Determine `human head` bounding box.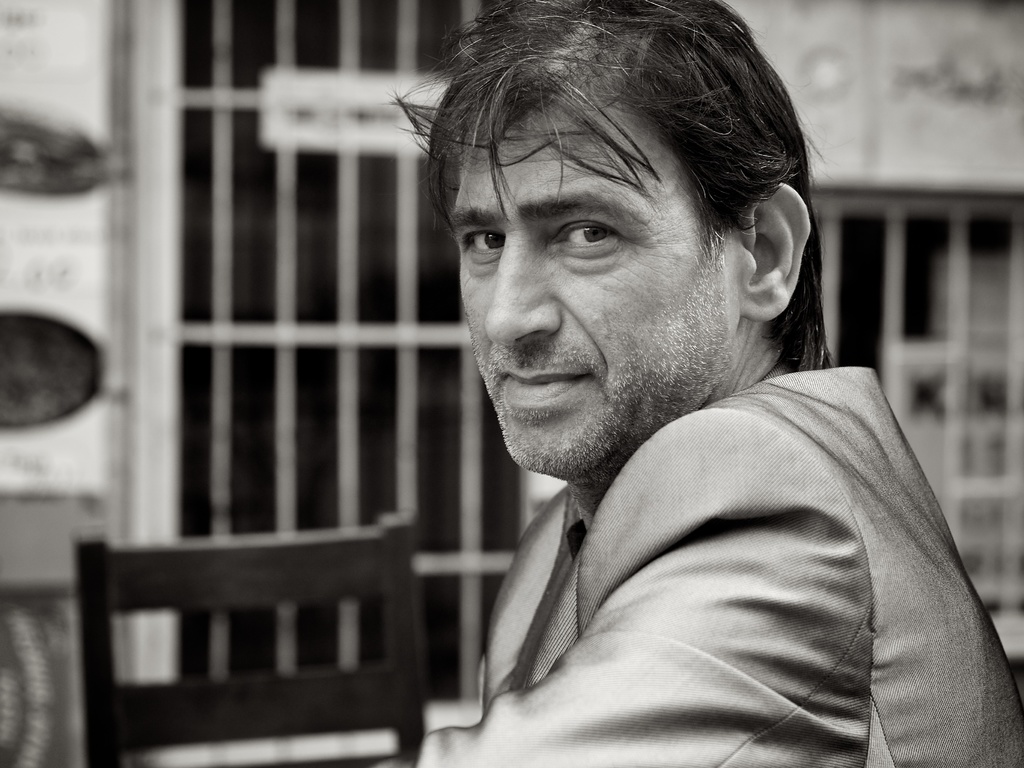
Determined: select_region(412, 13, 828, 427).
